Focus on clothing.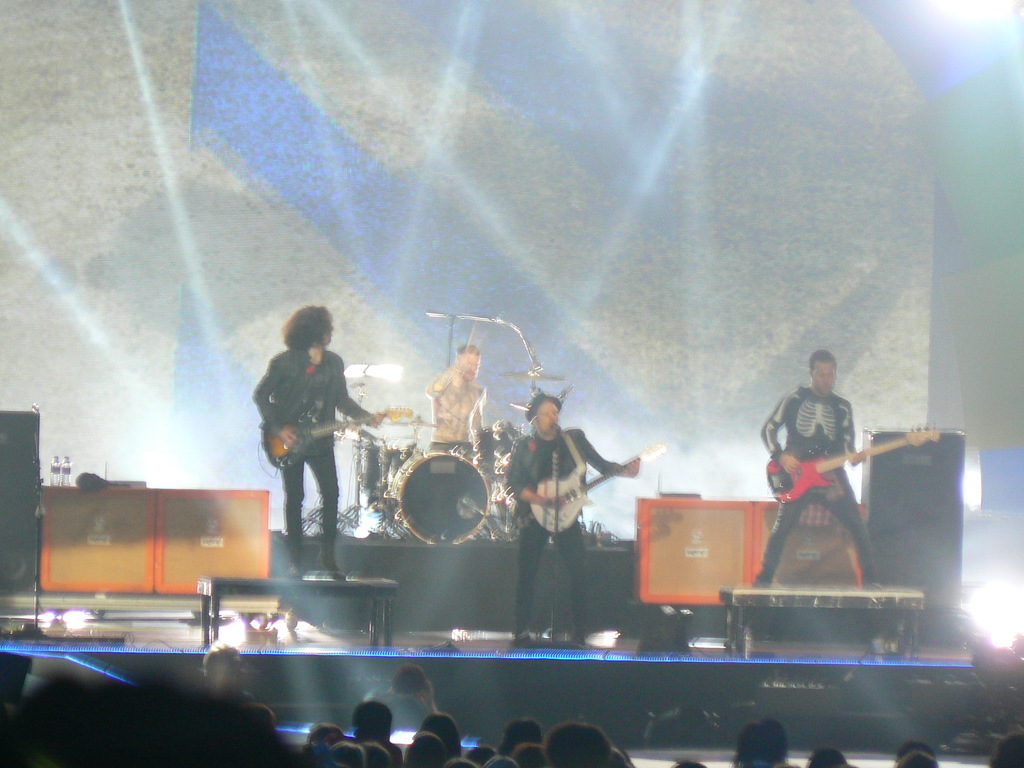
Focused at region(768, 360, 876, 582).
